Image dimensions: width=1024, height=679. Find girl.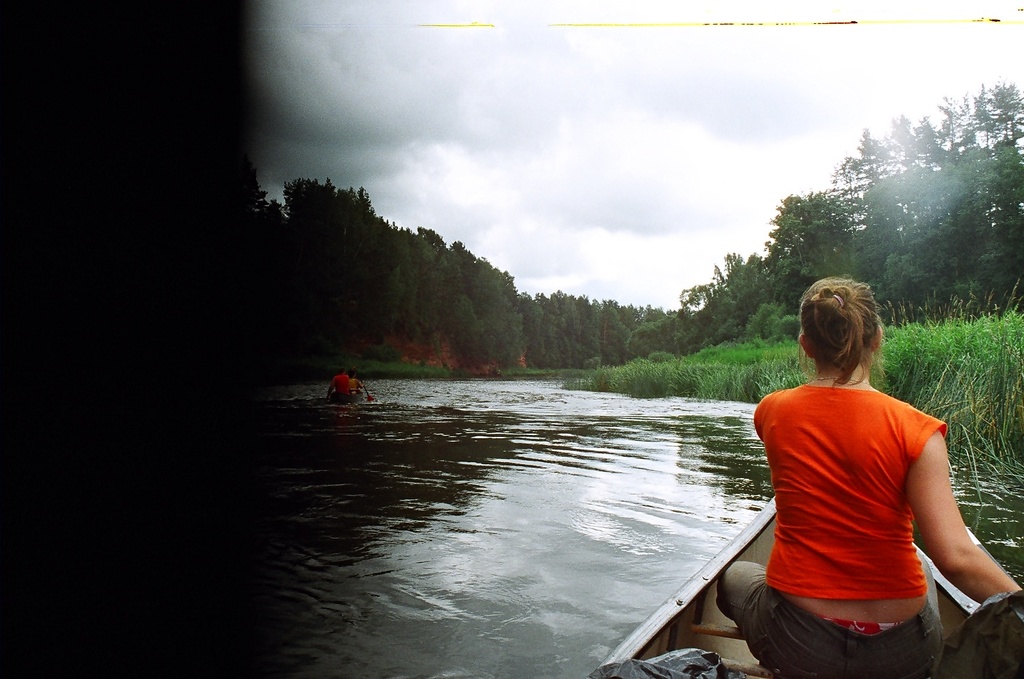
bbox=(708, 270, 1023, 678).
